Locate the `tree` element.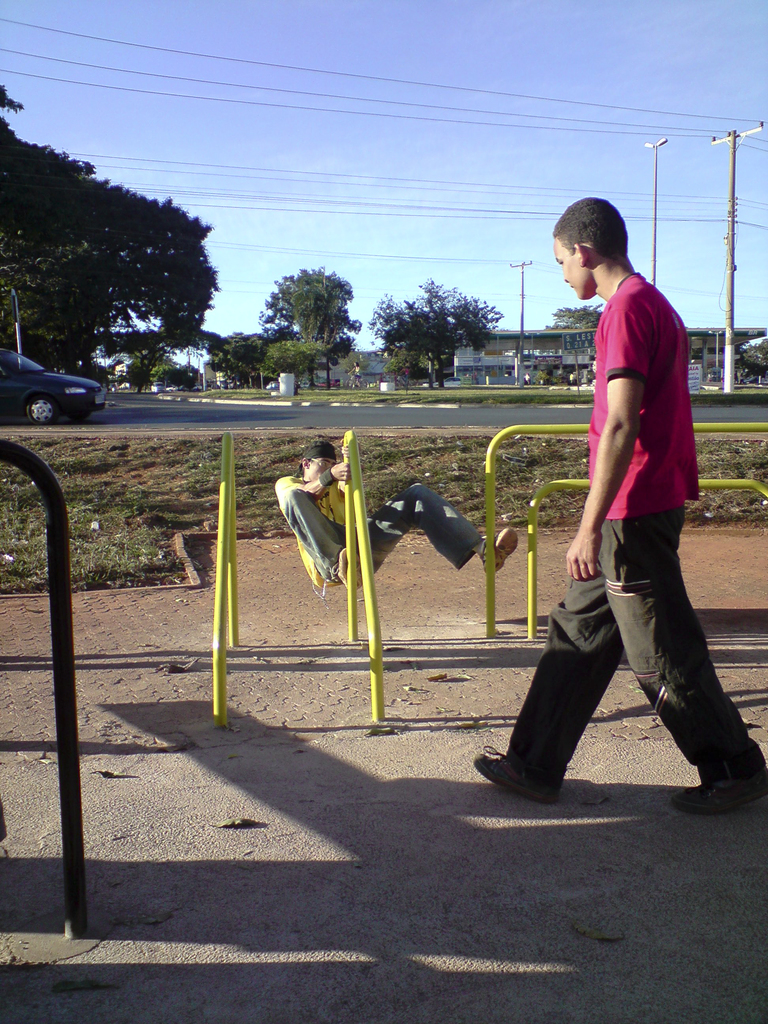
Element bbox: 548:300:609:324.
